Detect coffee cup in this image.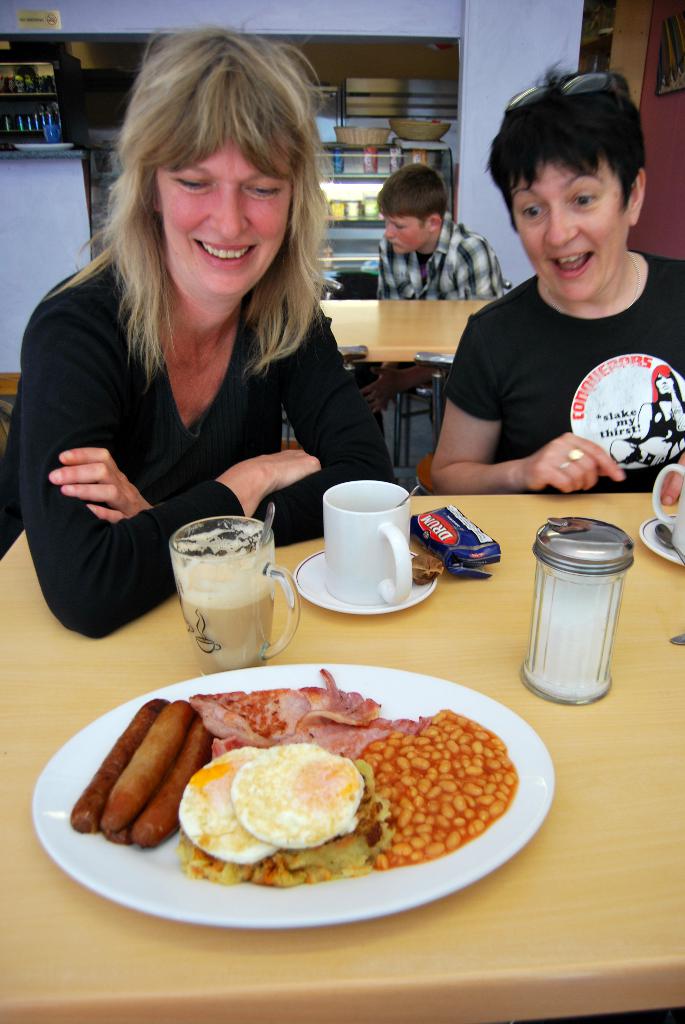
Detection: bbox(167, 513, 300, 676).
